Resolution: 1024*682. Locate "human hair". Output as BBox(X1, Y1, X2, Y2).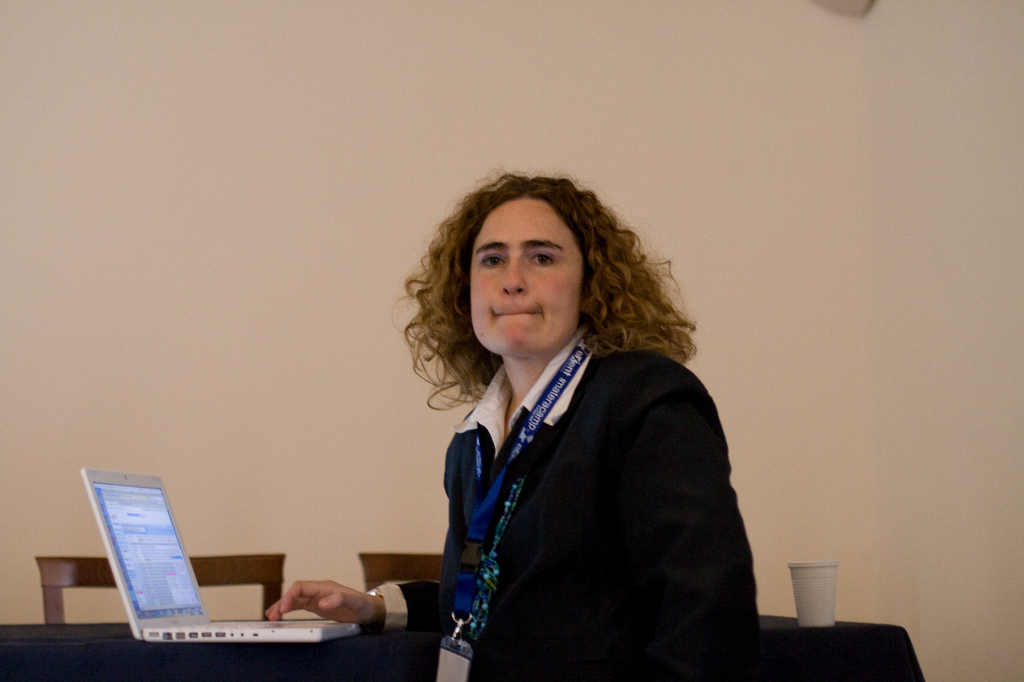
BBox(418, 173, 693, 365).
